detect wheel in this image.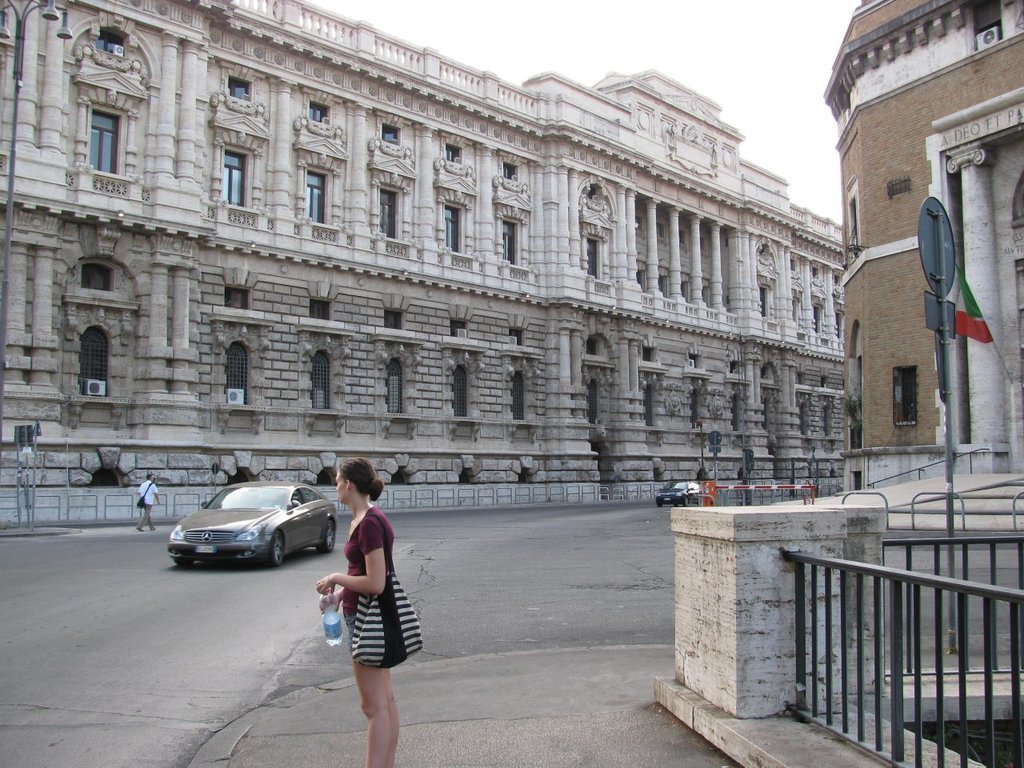
Detection: (left=681, top=496, right=690, bottom=508).
